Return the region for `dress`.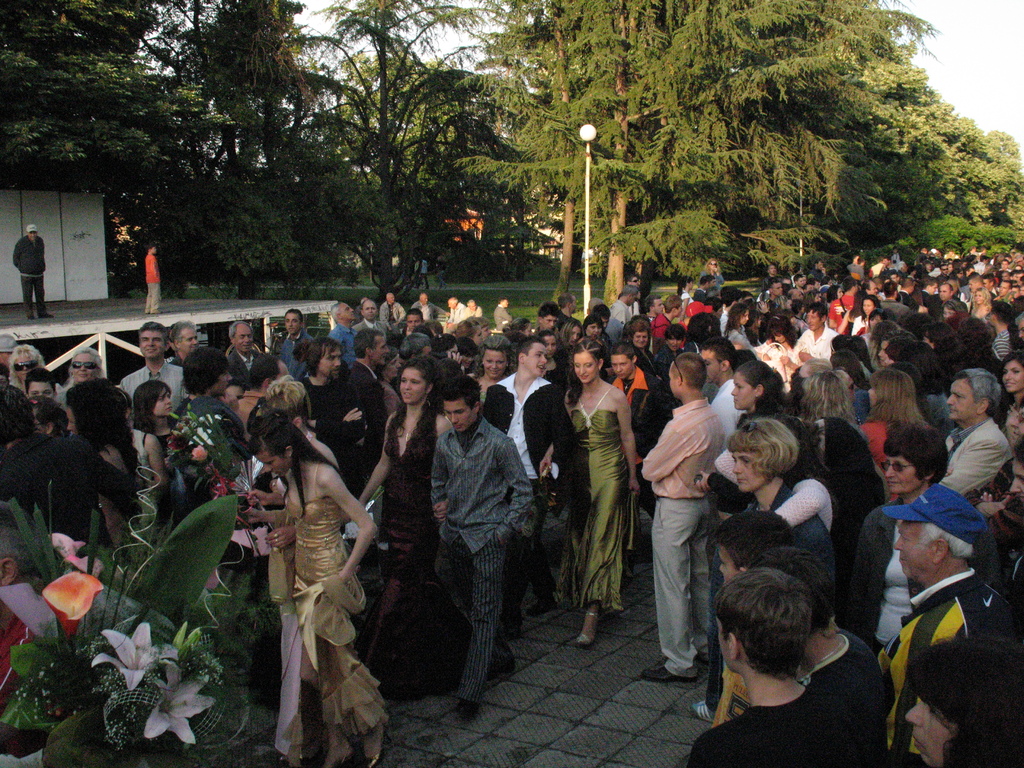
crop(564, 383, 638, 611).
